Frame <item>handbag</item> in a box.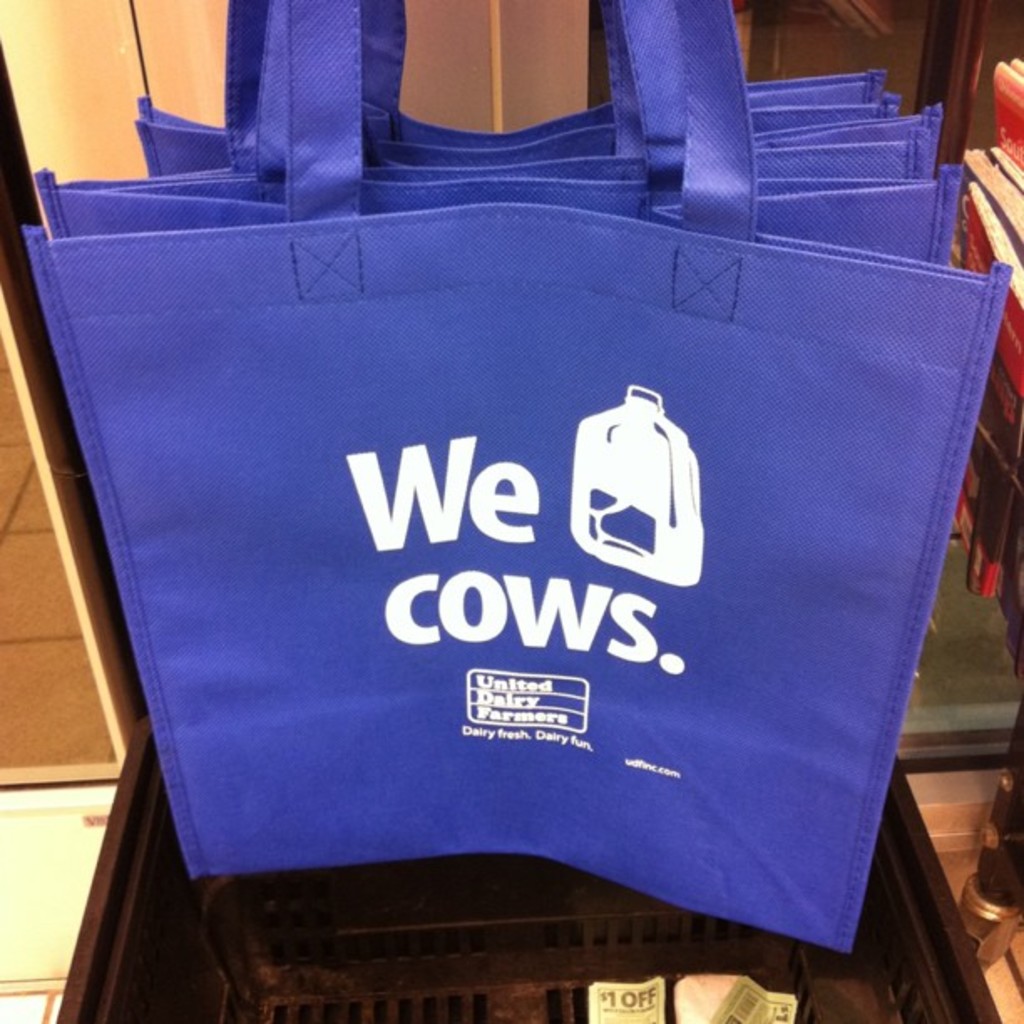
rect(129, 7, 945, 181).
